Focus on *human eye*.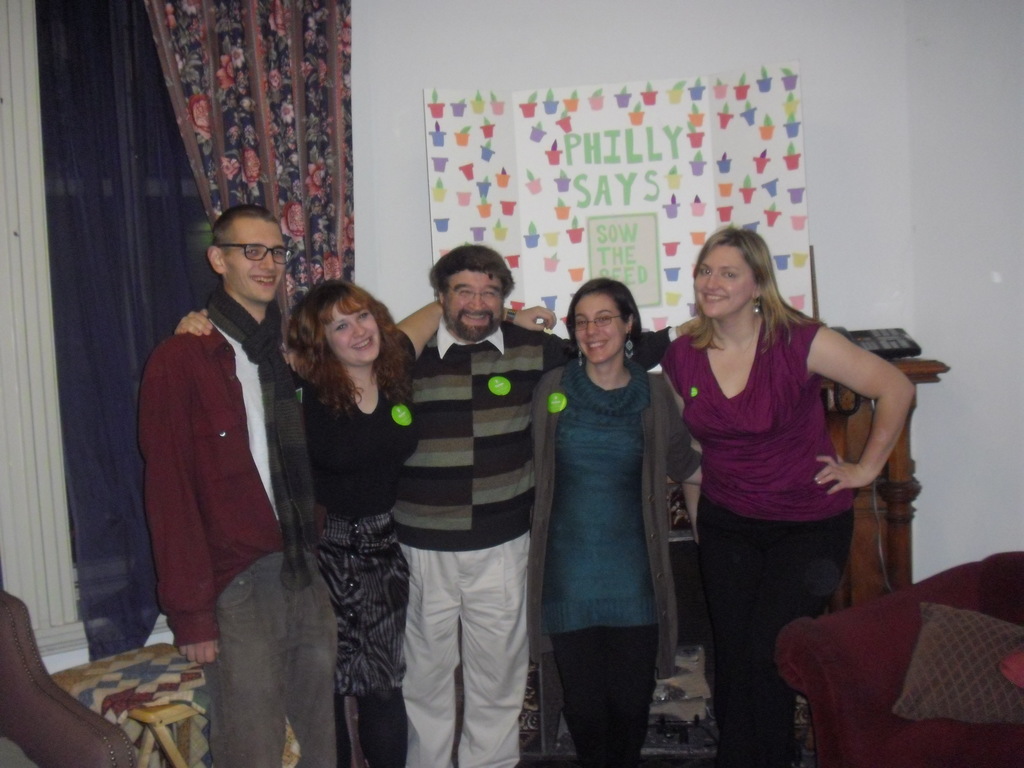
Focused at box=[459, 288, 473, 297].
